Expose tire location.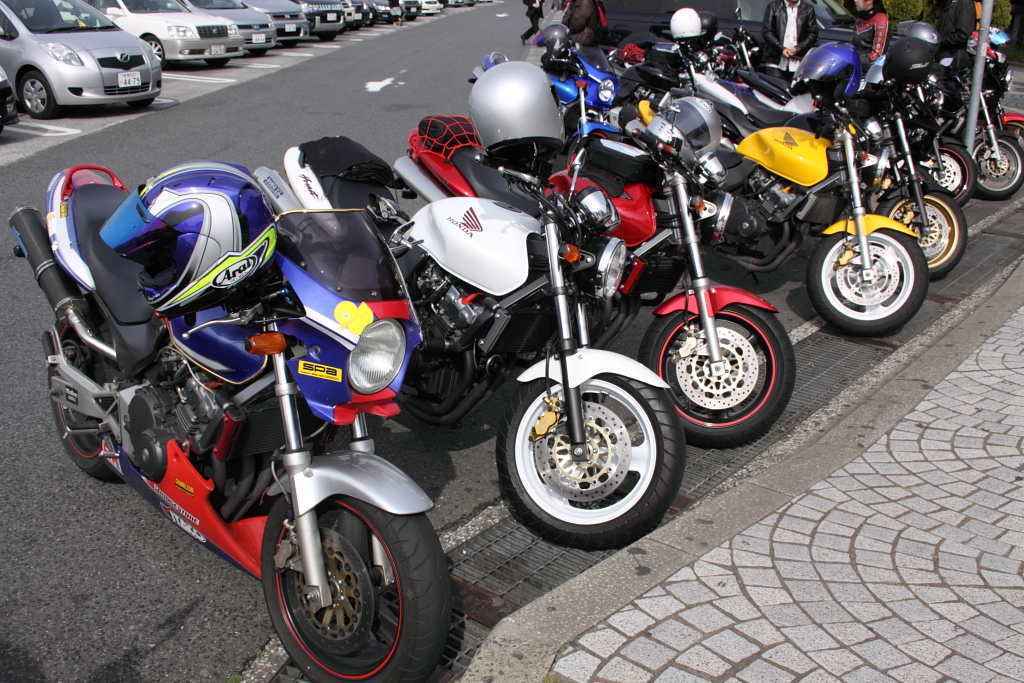
Exposed at bbox(491, 365, 688, 553).
